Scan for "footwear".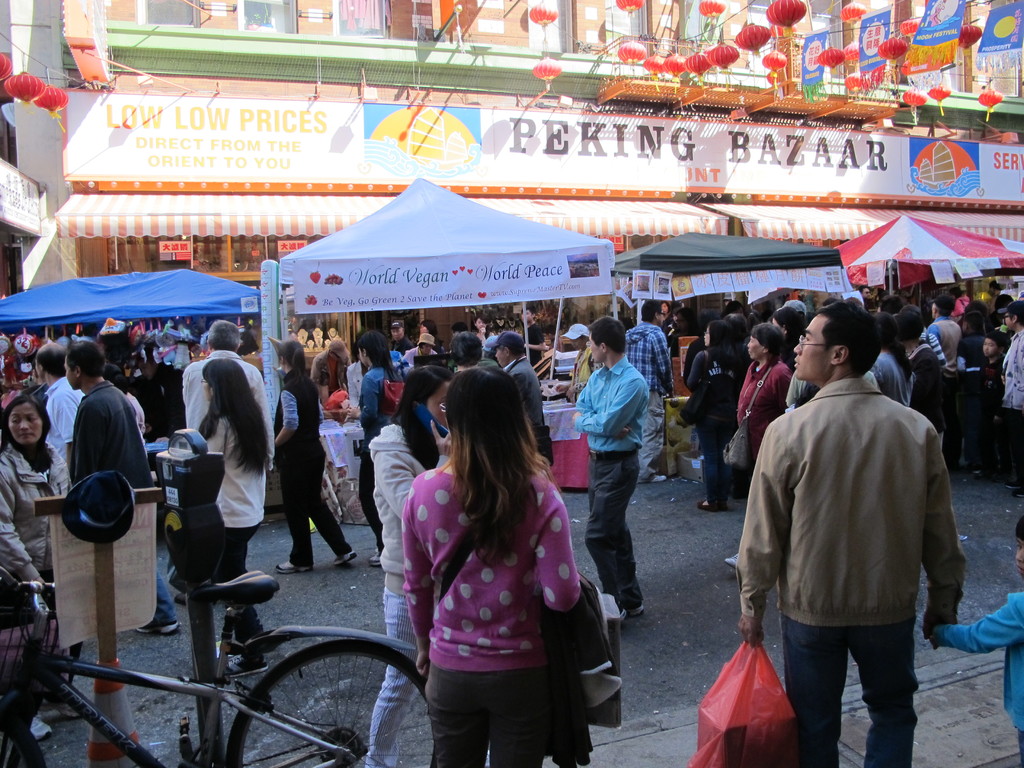
Scan result: bbox(622, 602, 627, 618).
